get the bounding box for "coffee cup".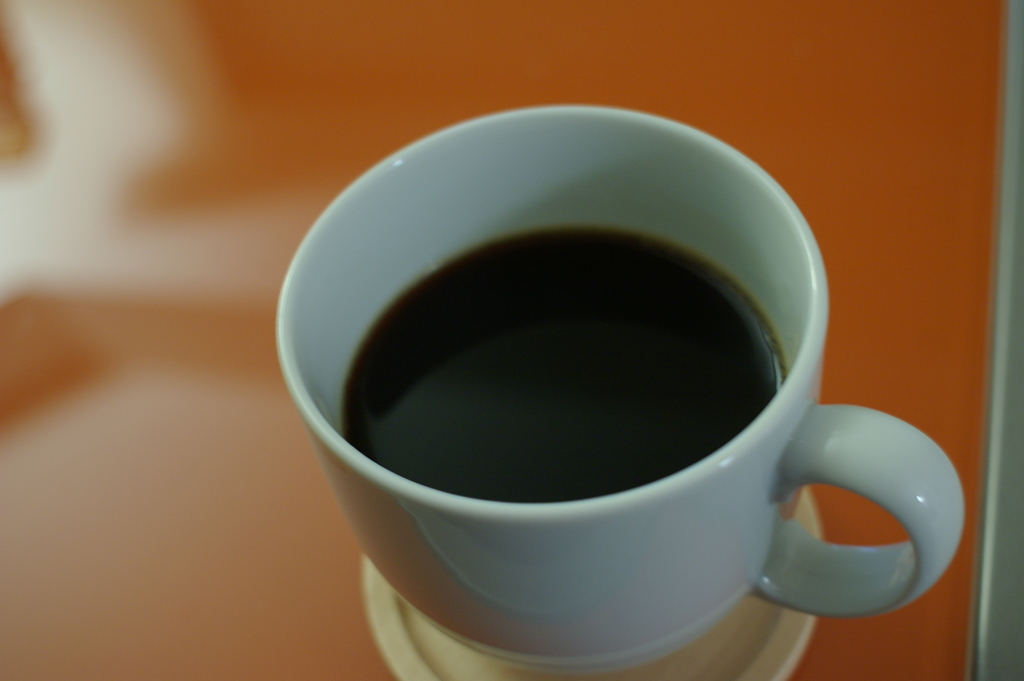
bbox=(274, 97, 971, 677).
